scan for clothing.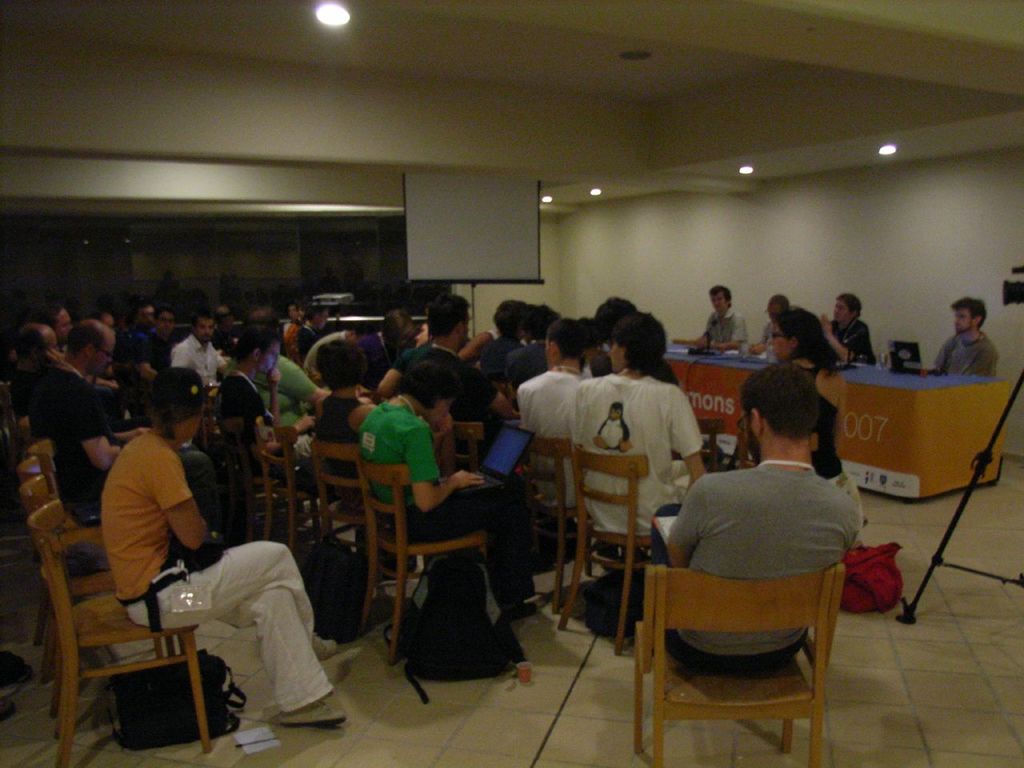
Scan result: bbox=(705, 307, 749, 351).
